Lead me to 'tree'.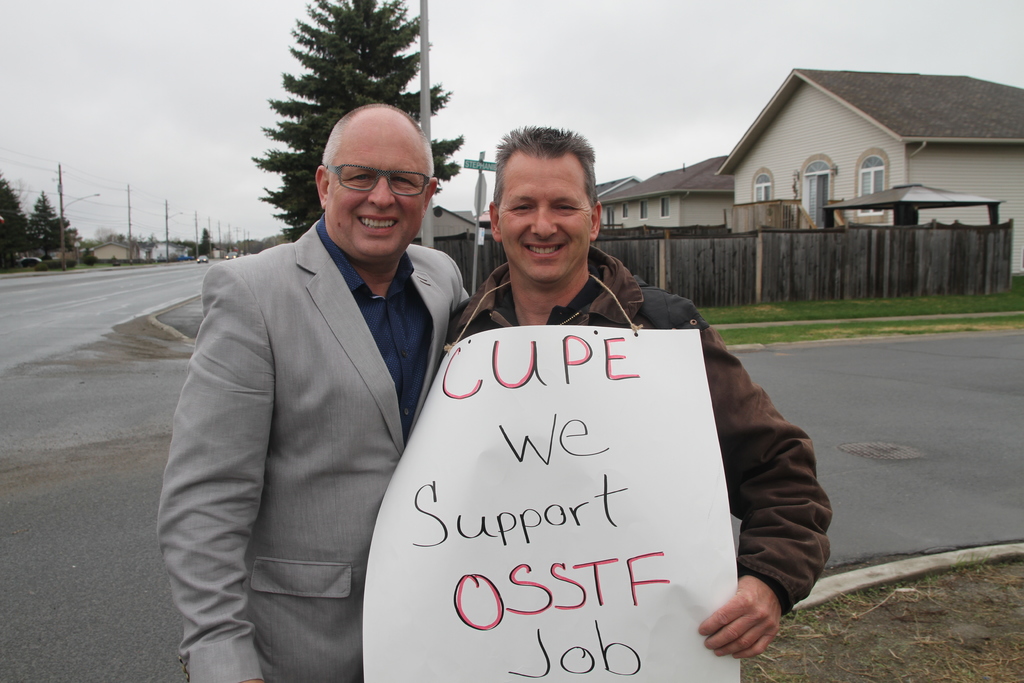
Lead to (left=33, top=189, right=83, bottom=249).
